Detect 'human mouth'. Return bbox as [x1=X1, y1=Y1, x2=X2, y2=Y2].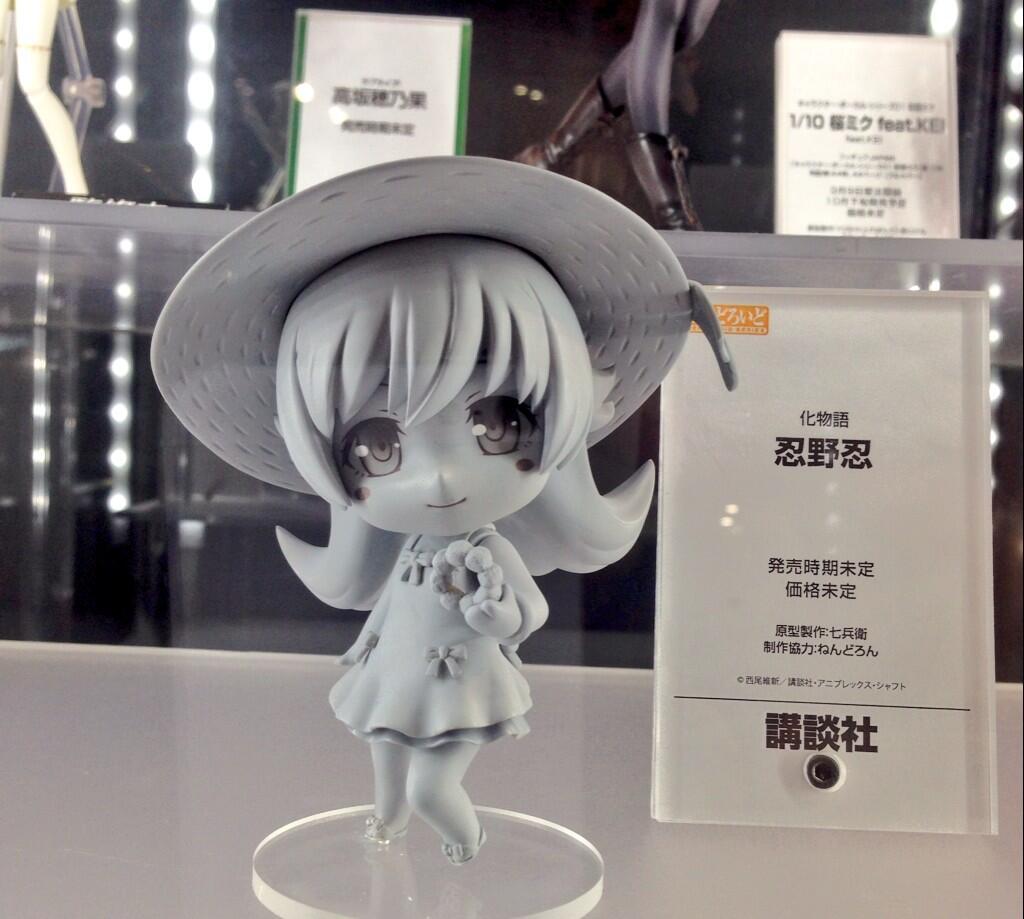
[x1=428, y1=499, x2=466, y2=507].
